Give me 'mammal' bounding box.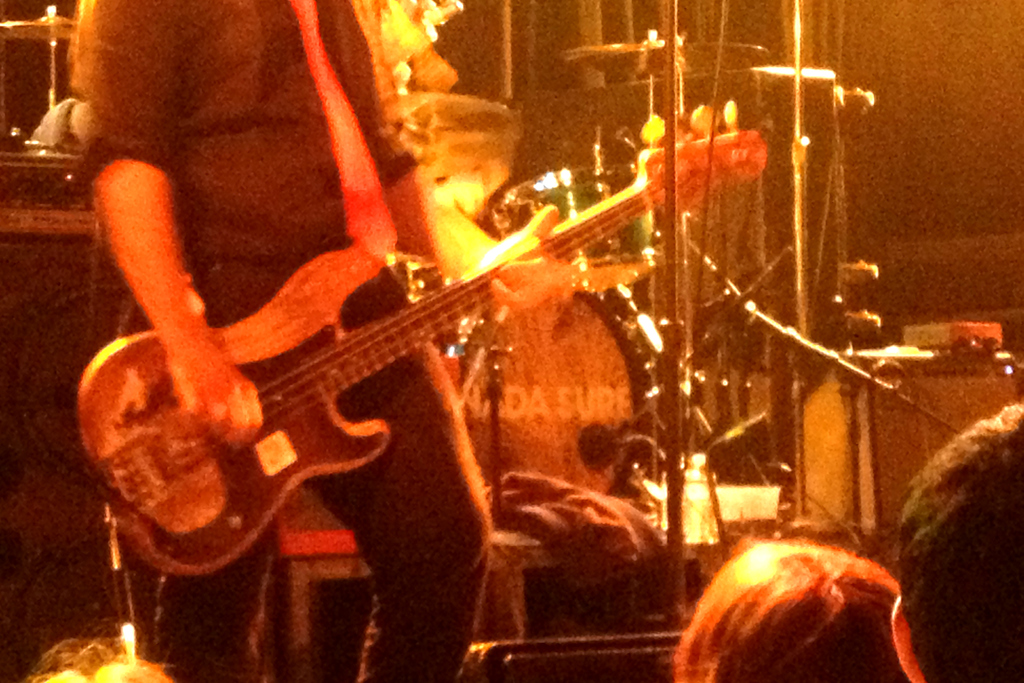
region(659, 523, 936, 682).
